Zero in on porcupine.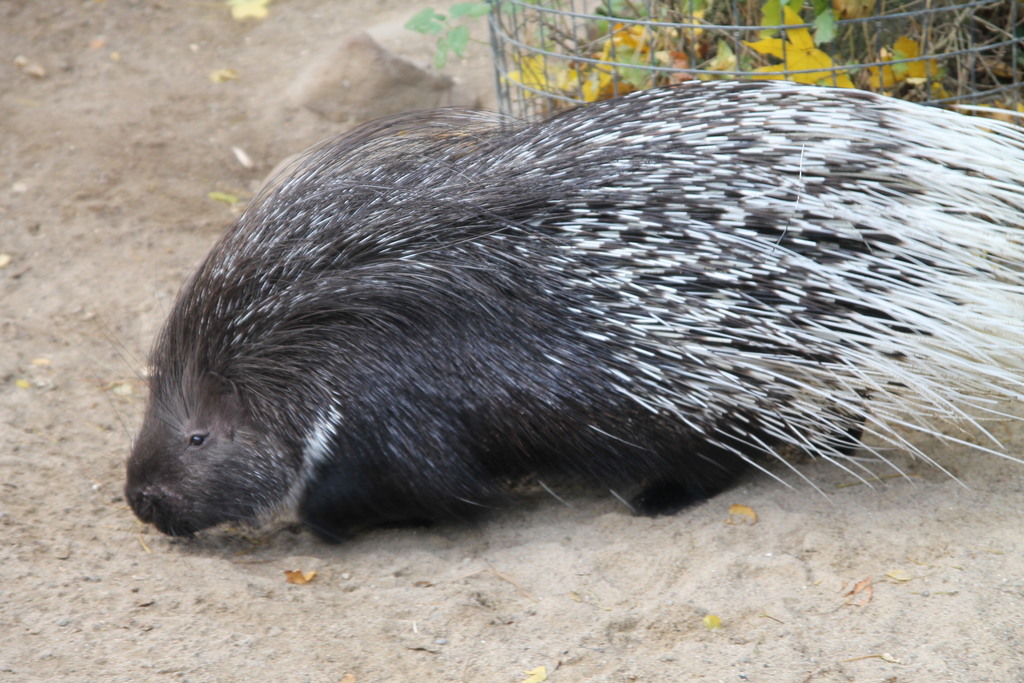
Zeroed in: detection(124, 76, 1023, 543).
